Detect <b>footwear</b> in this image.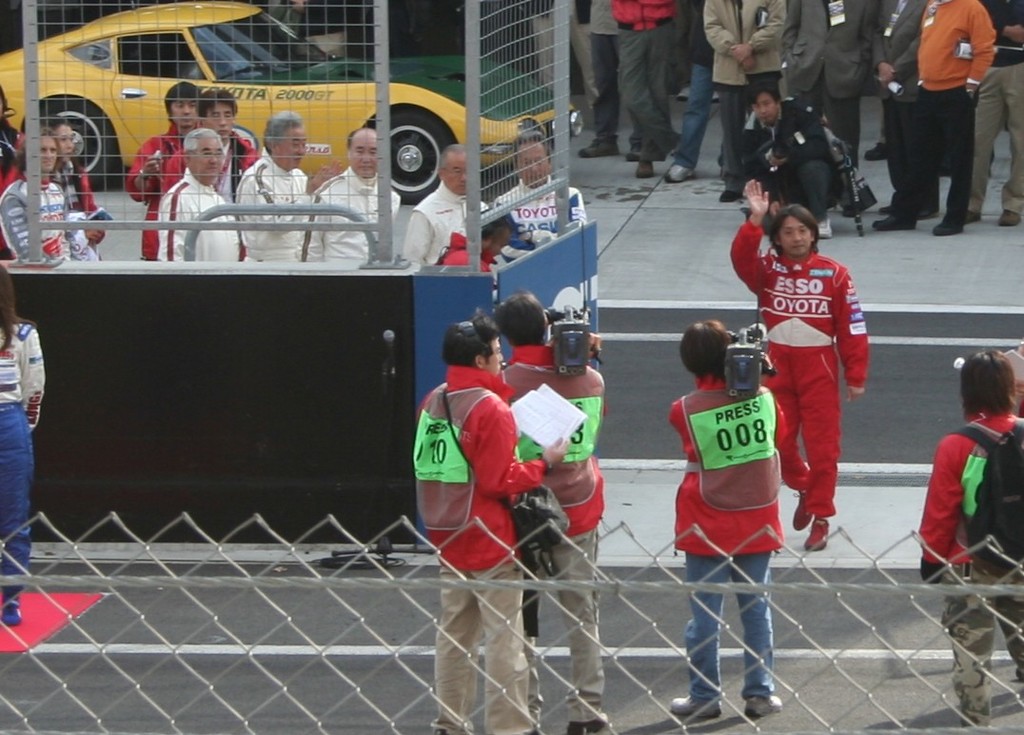
Detection: {"x1": 742, "y1": 687, "x2": 783, "y2": 713}.
